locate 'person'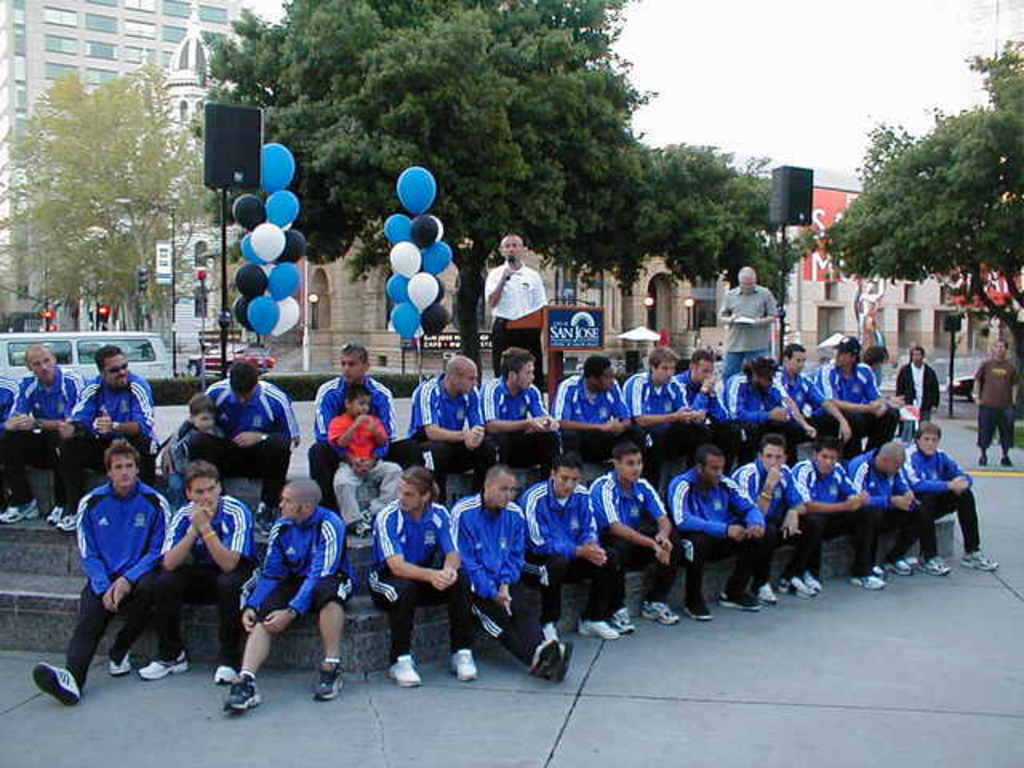
(x1=728, y1=438, x2=808, y2=611)
